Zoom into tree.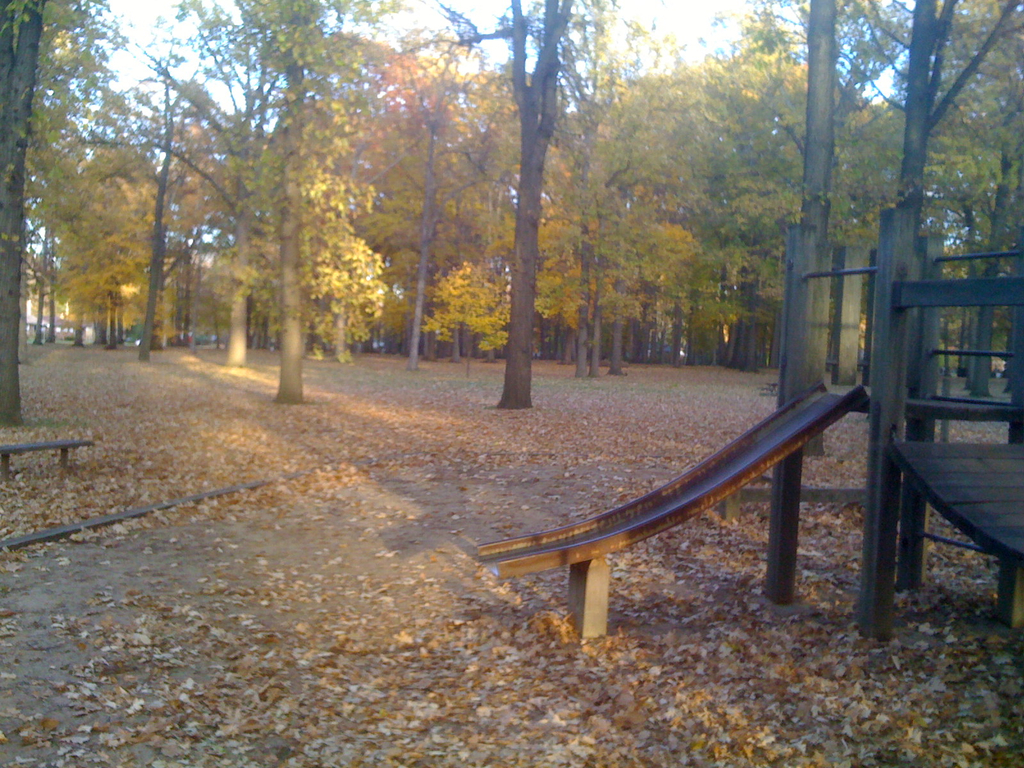
Zoom target: detection(129, 52, 418, 403).
